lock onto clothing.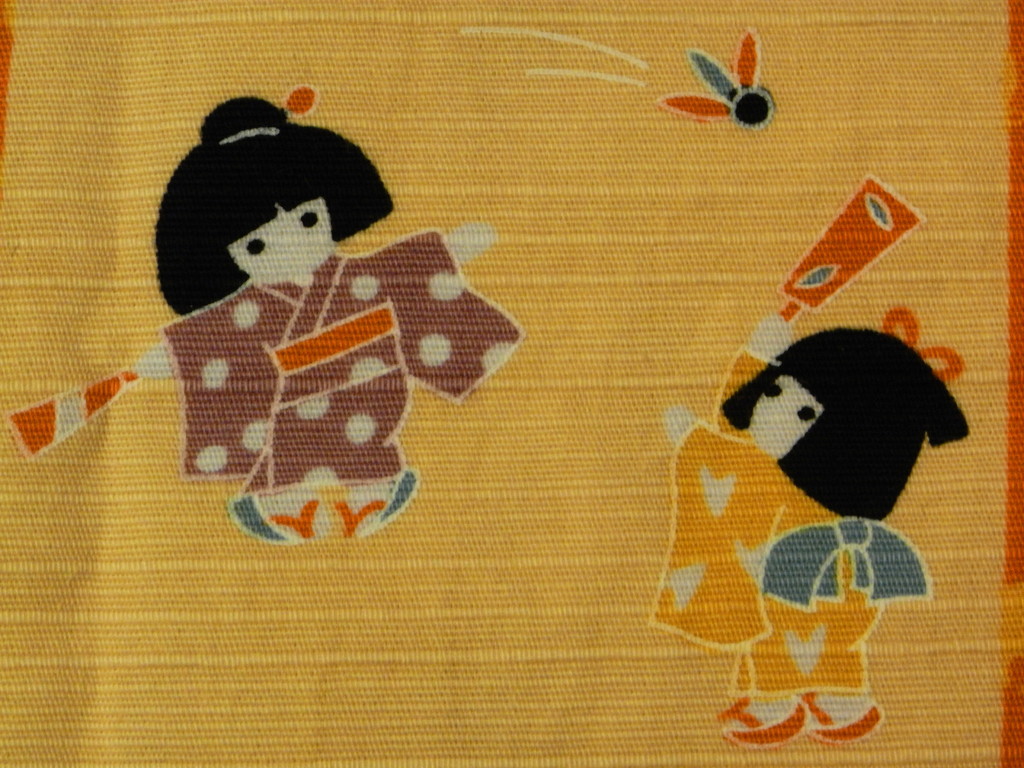
Locked: select_region(134, 163, 514, 550).
